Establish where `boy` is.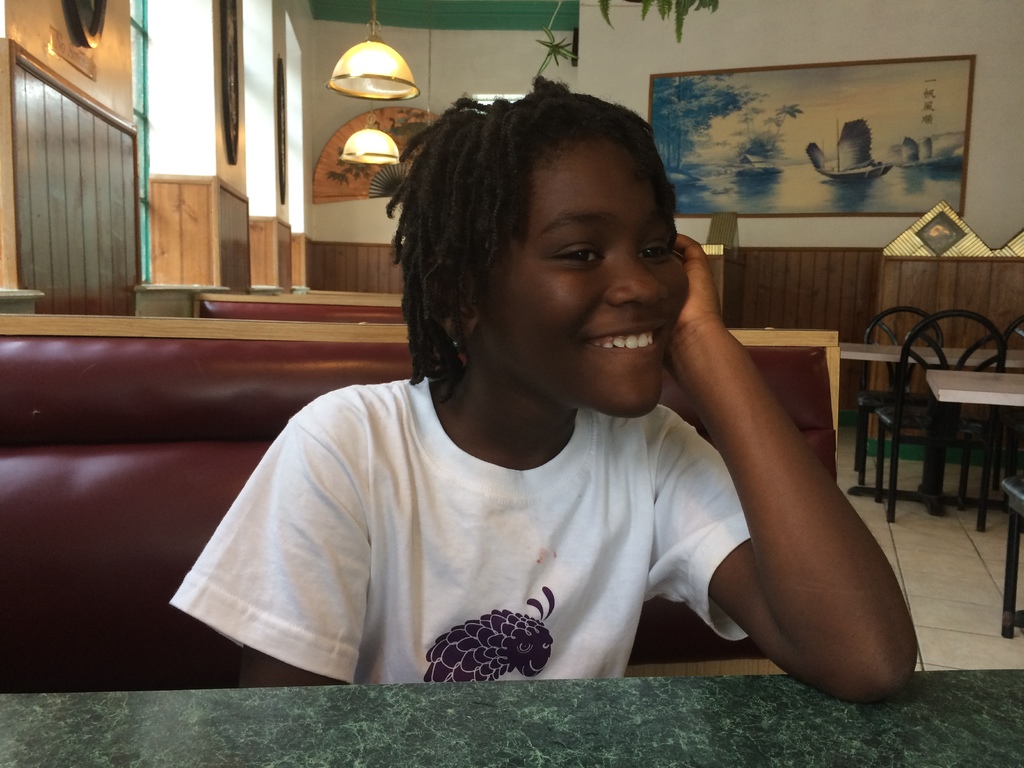
Established at <region>163, 65, 922, 687</region>.
